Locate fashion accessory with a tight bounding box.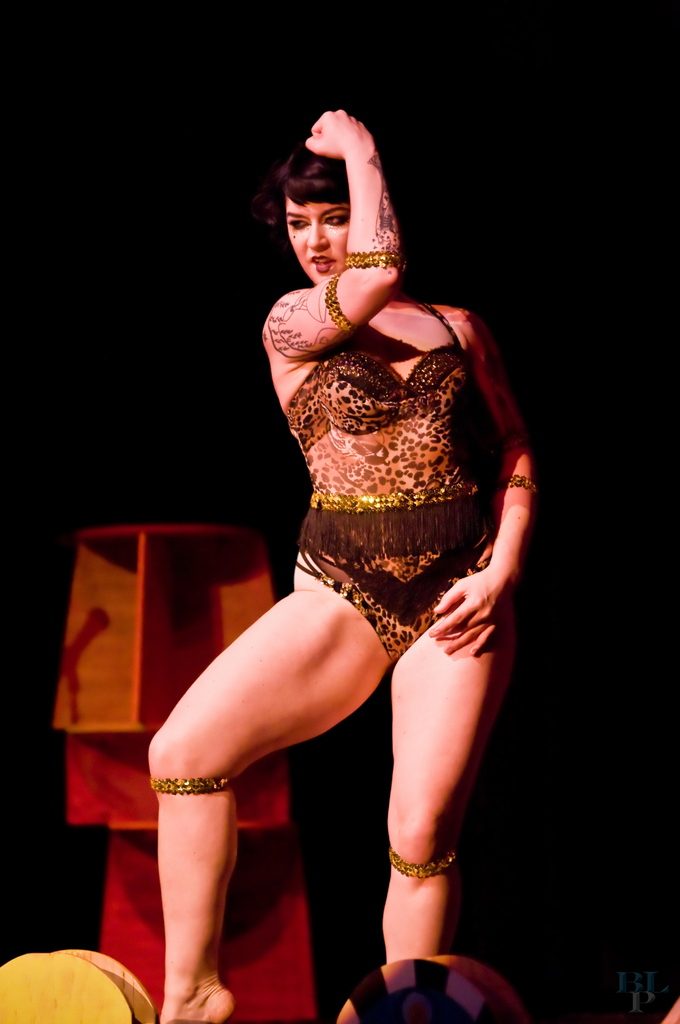
left=329, top=271, right=359, bottom=336.
